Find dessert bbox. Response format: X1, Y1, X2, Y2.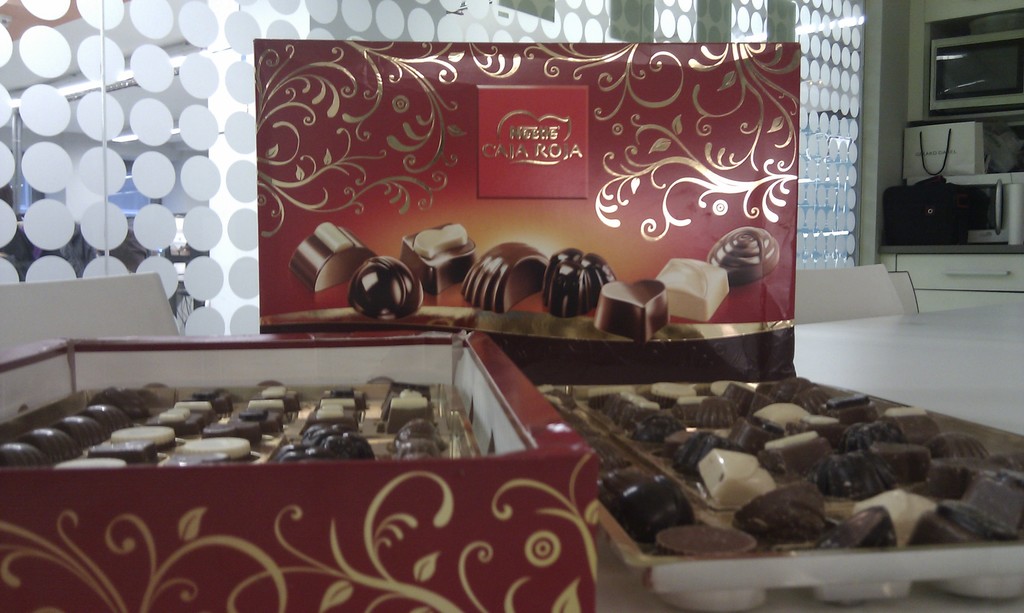
758, 489, 849, 560.
